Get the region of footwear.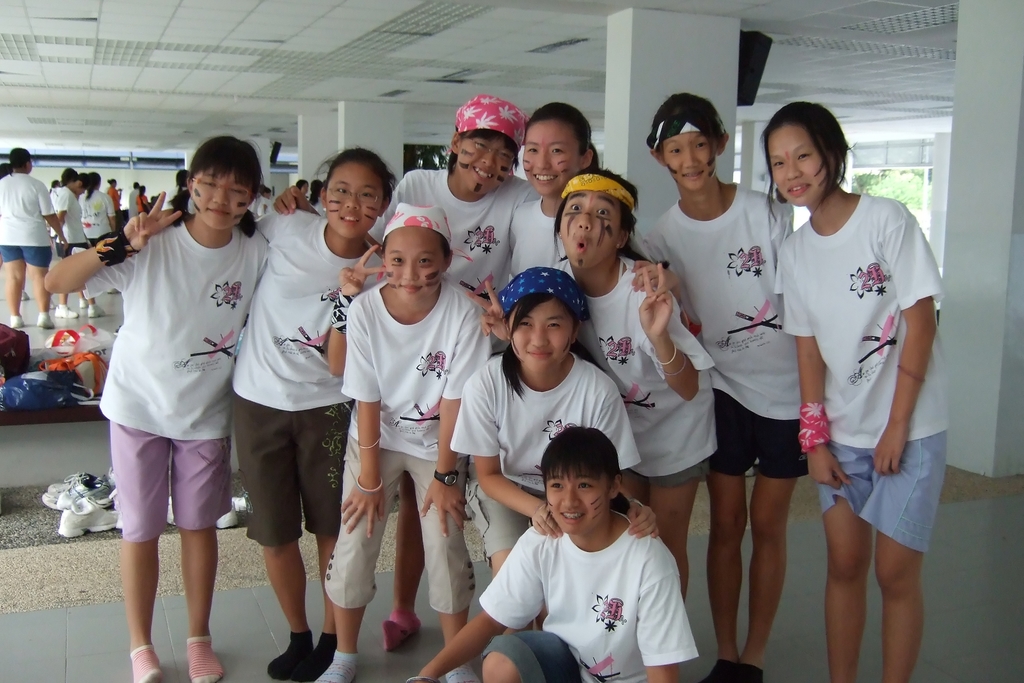
[x1=77, y1=298, x2=87, y2=309].
